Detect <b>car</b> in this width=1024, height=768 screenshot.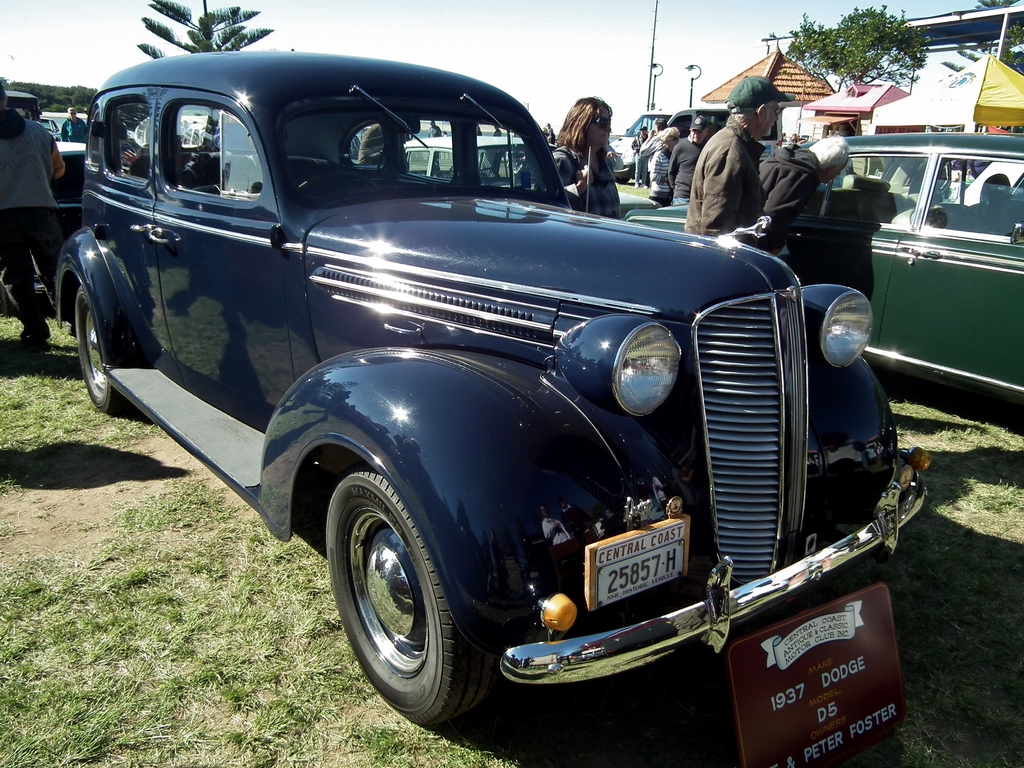
Detection: region(52, 52, 930, 751).
